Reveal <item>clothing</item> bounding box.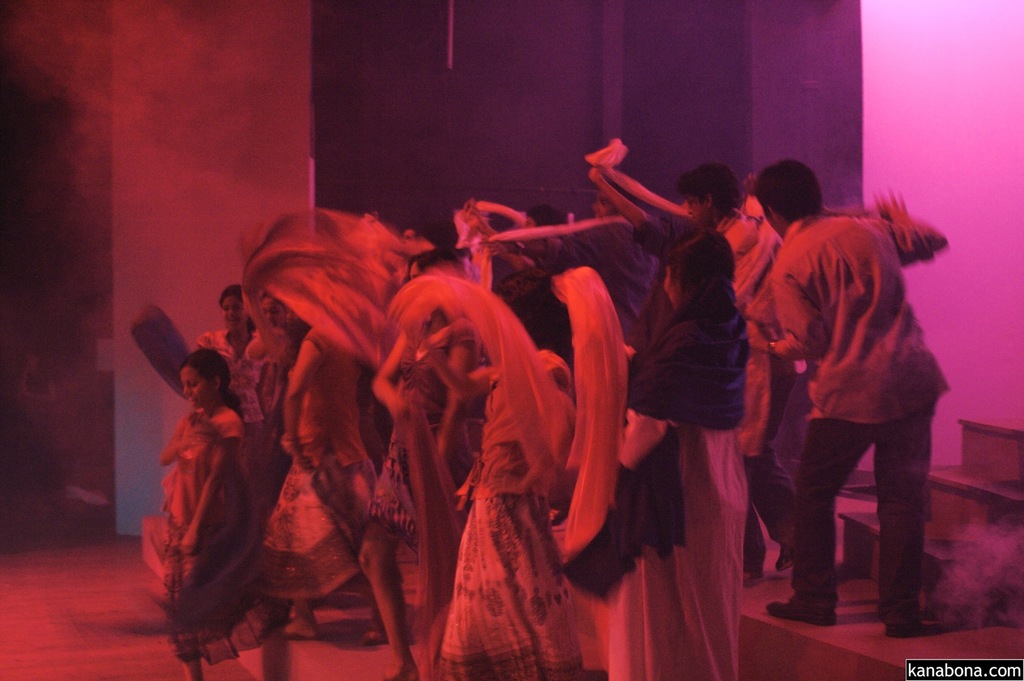
Revealed: 143, 356, 257, 631.
